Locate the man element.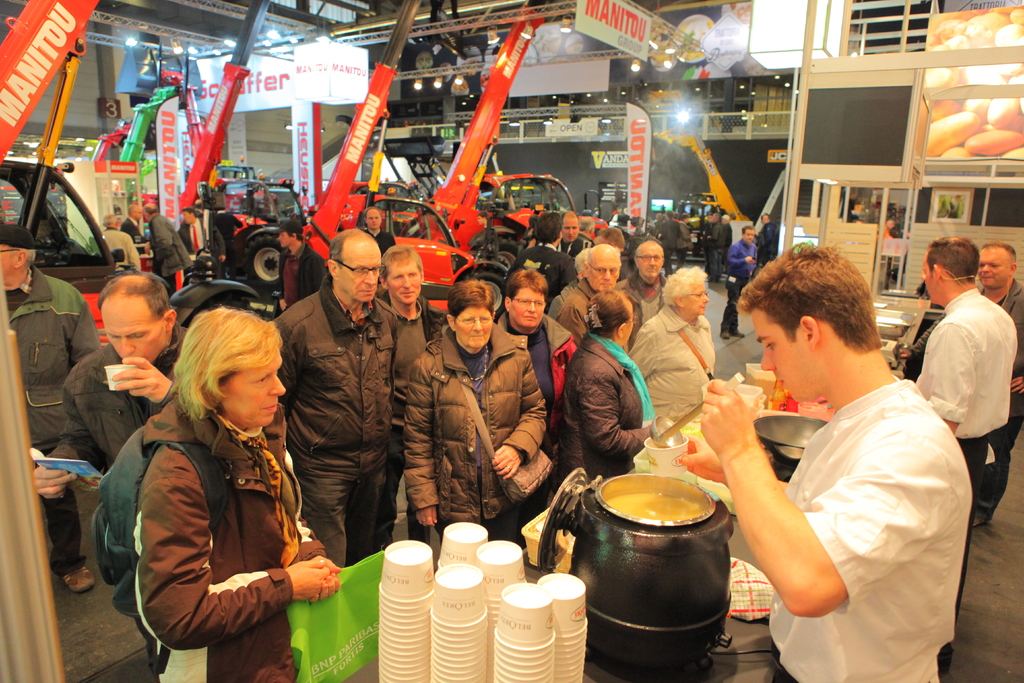
Element bbox: 716/226/759/337.
